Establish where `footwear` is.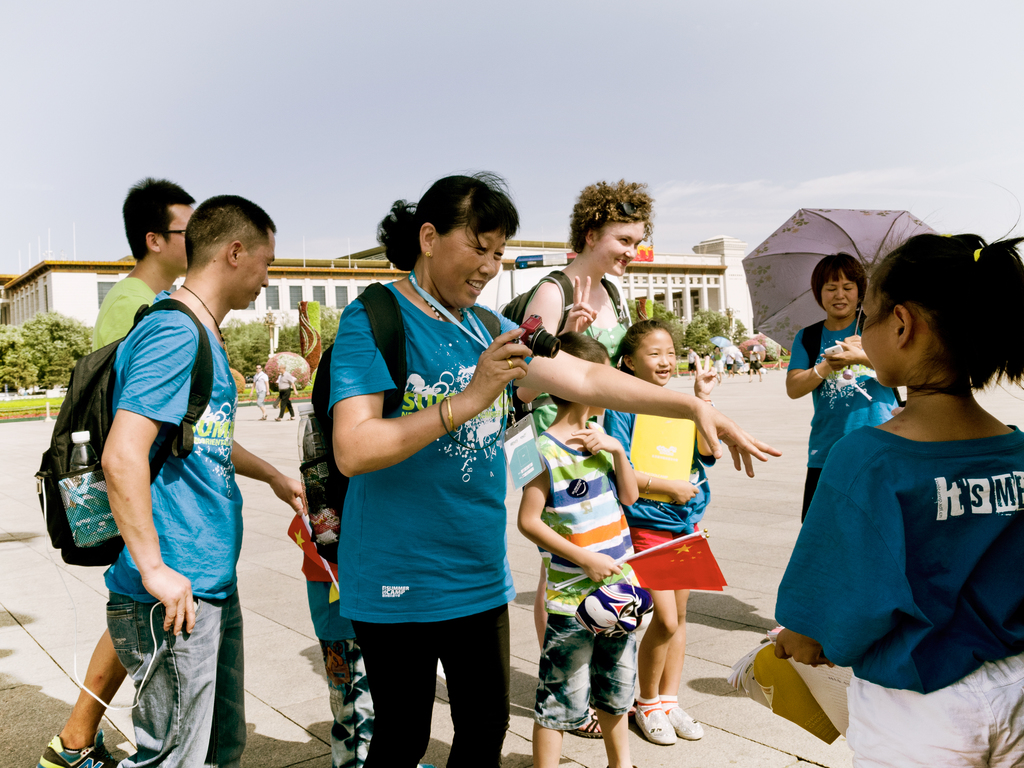
Established at <box>626,669,696,750</box>.
